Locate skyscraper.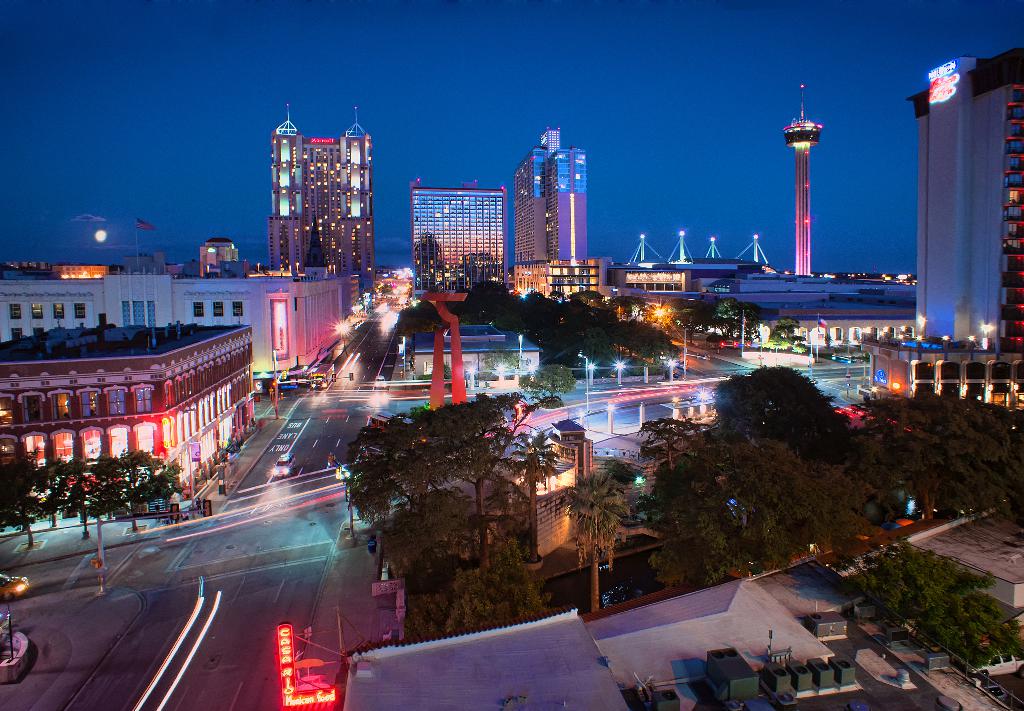
Bounding box: BBox(508, 130, 599, 259).
